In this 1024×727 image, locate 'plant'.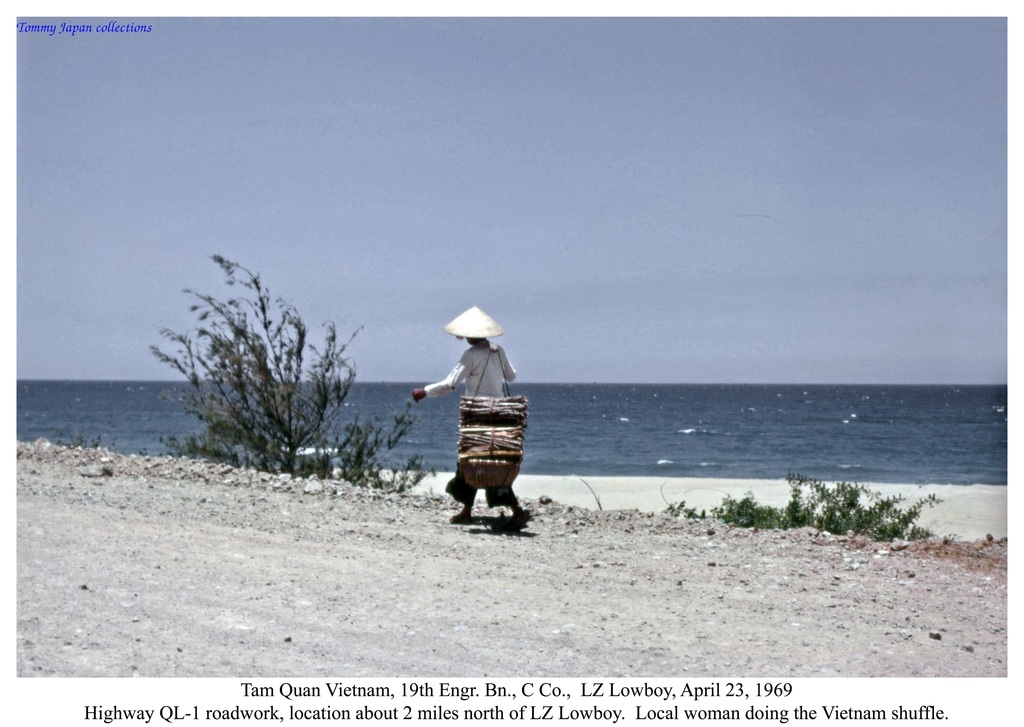
Bounding box: bbox=(58, 420, 115, 450).
